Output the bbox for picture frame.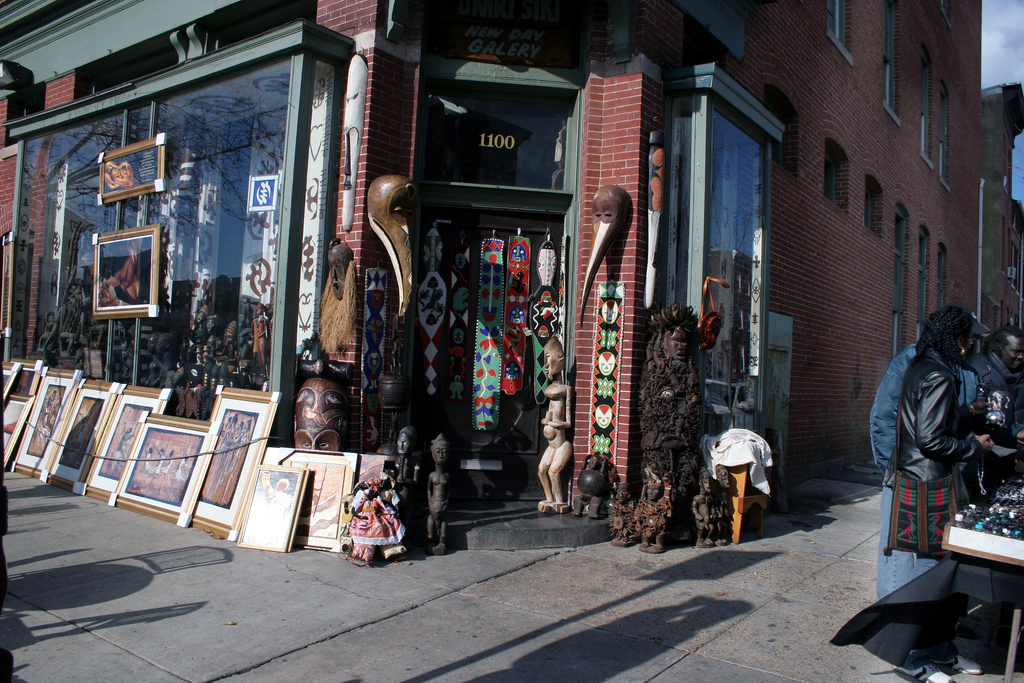
[9, 368, 83, 478].
